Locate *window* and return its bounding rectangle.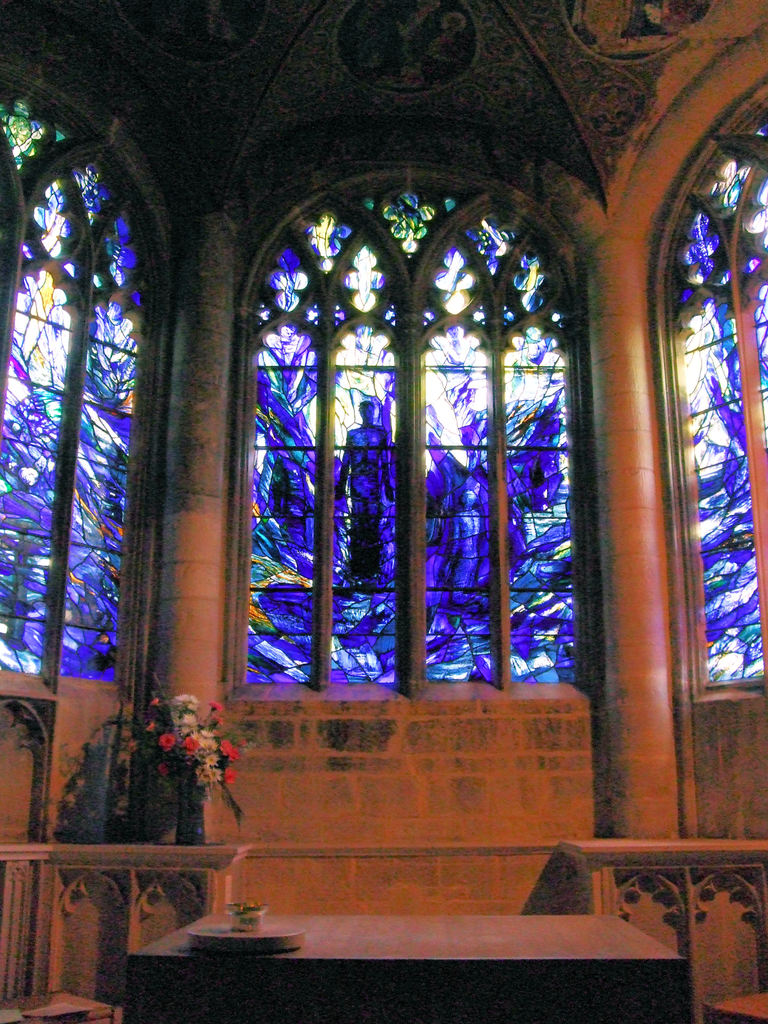
{"left": 0, "top": 92, "right": 149, "bottom": 685}.
